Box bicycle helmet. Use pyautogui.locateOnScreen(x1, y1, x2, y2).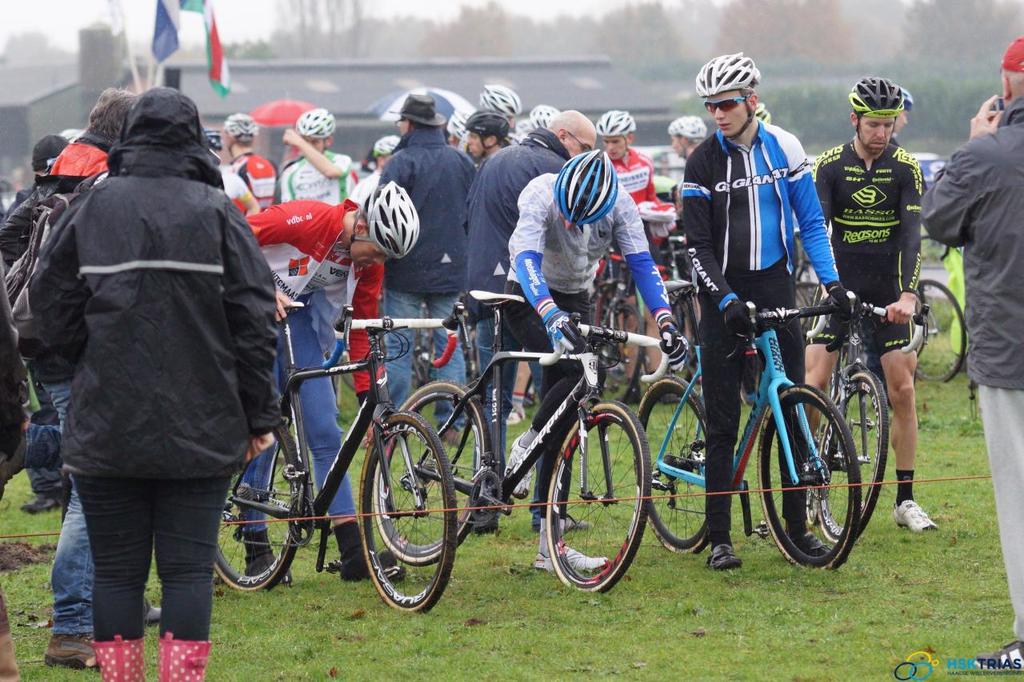
pyautogui.locateOnScreen(663, 113, 706, 162).
